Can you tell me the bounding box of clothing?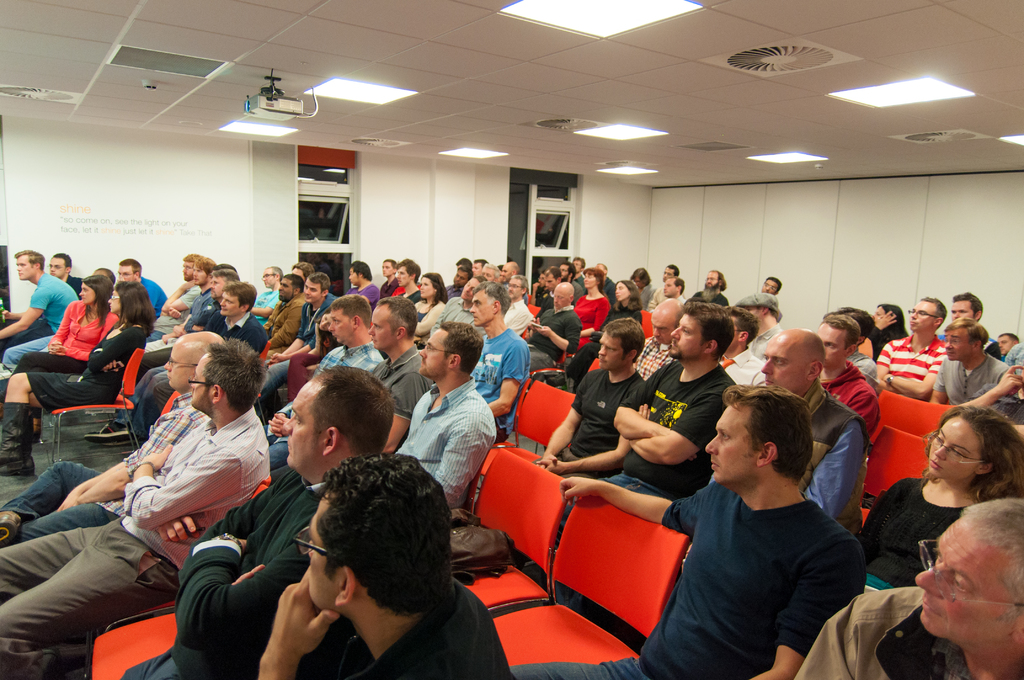
Rect(411, 285, 422, 304).
